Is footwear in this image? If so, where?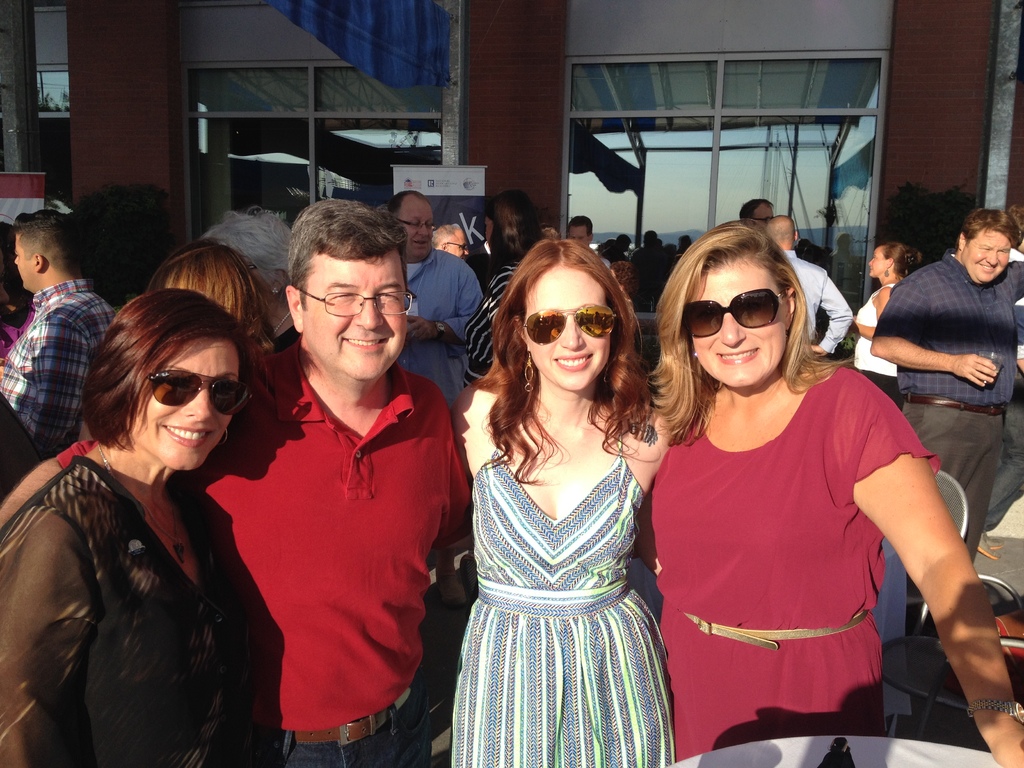
Yes, at left=979, top=535, right=1001, bottom=562.
